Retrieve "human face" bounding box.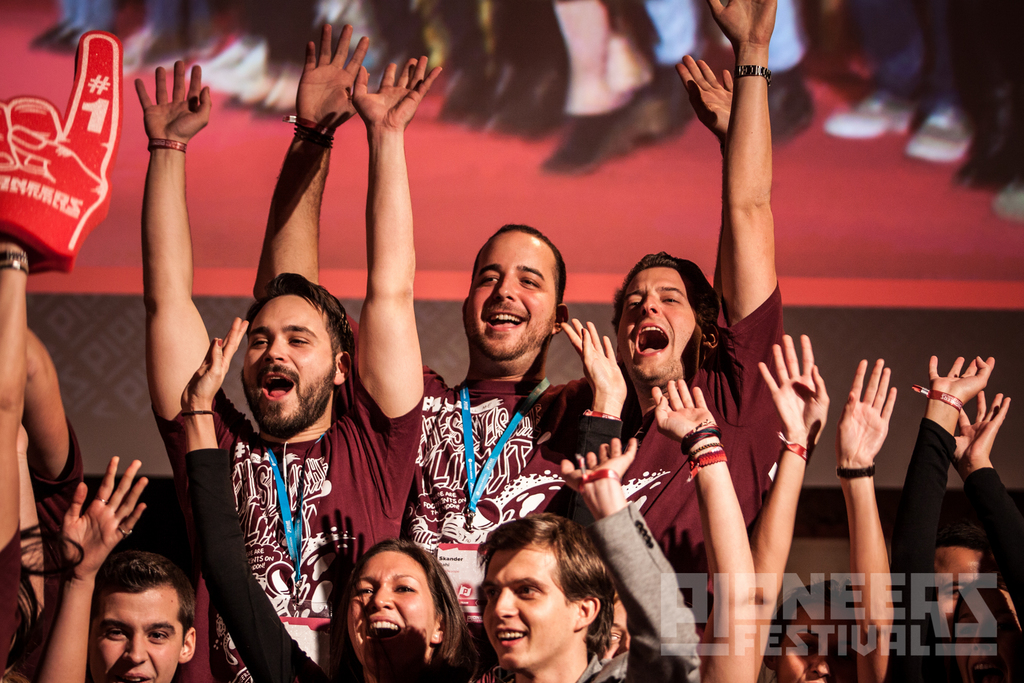
Bounding box: 343,550,435,678.
